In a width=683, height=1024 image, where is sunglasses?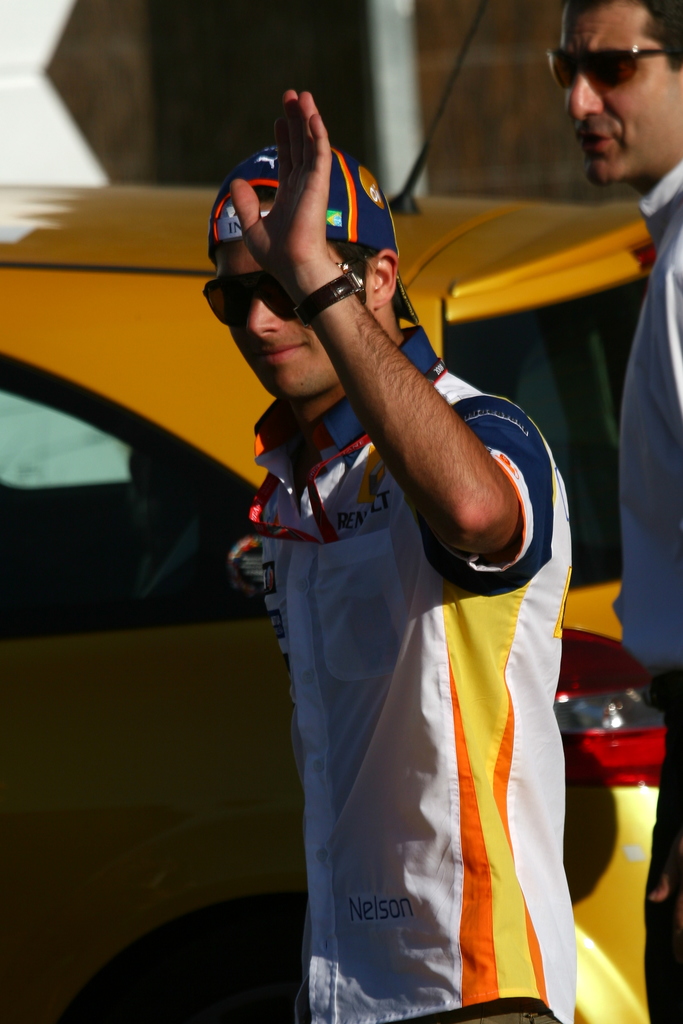
[x1=202, y1=264, x2=354, y2=330].
